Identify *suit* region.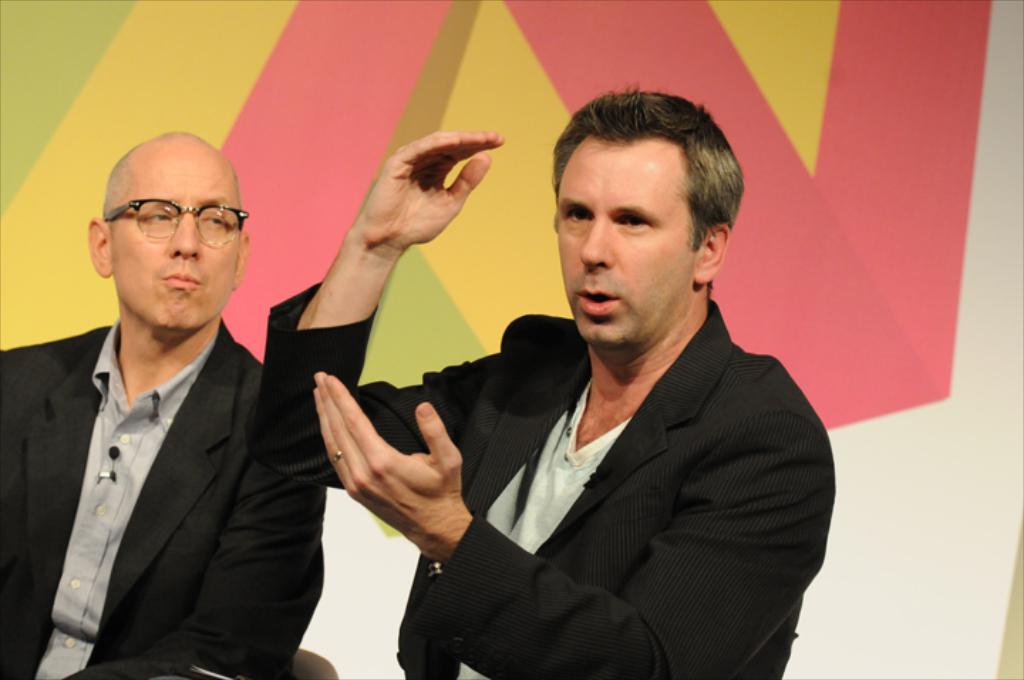
Region: [293, 327, 832, 666].
